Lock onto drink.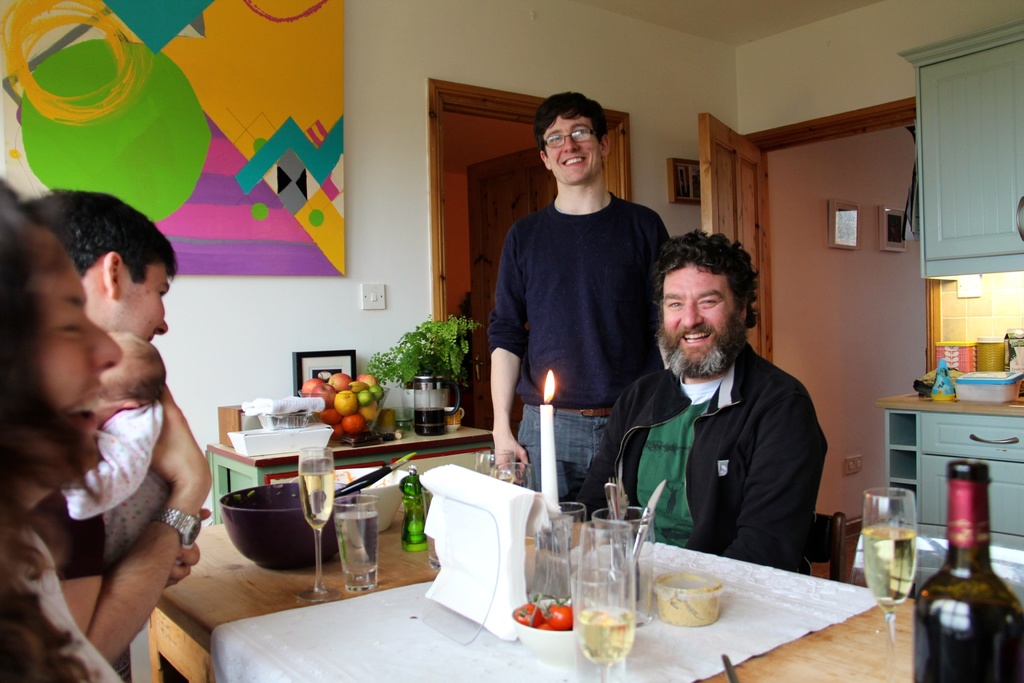
Locked: select_region(579, 601, 642, 659).
